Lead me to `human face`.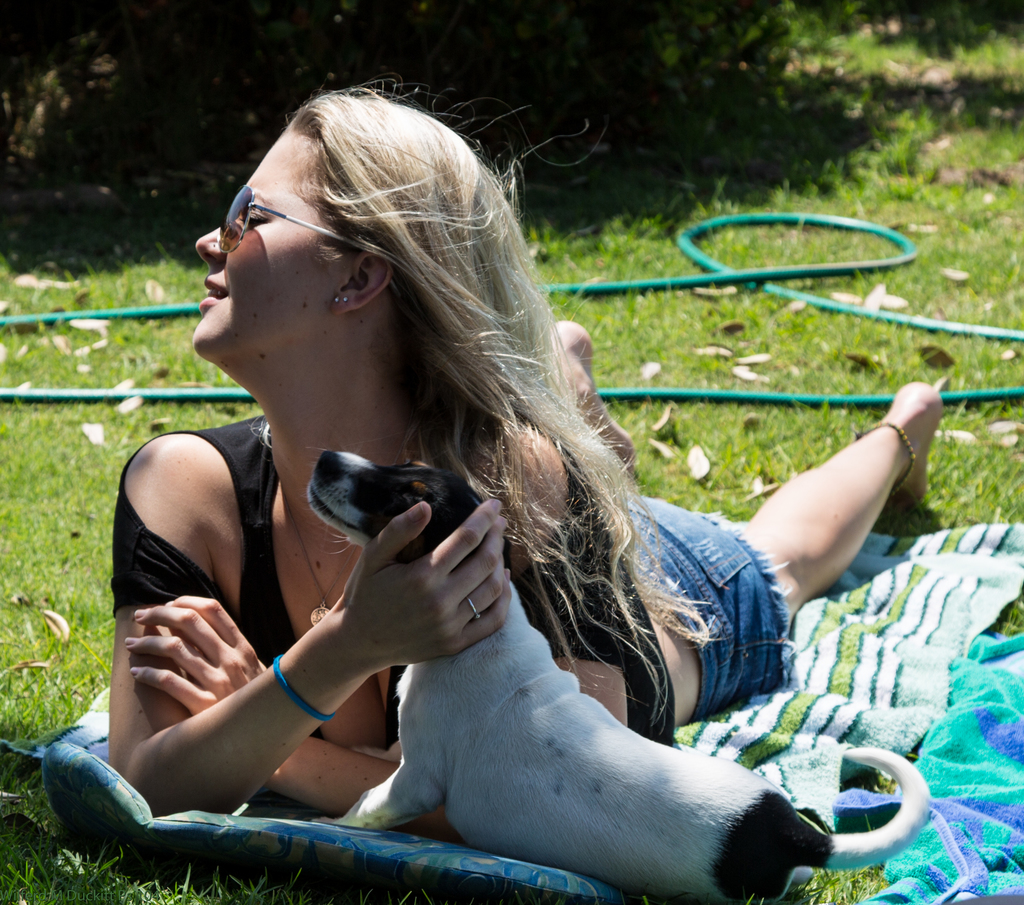
Lead to 192/114/364/353.
